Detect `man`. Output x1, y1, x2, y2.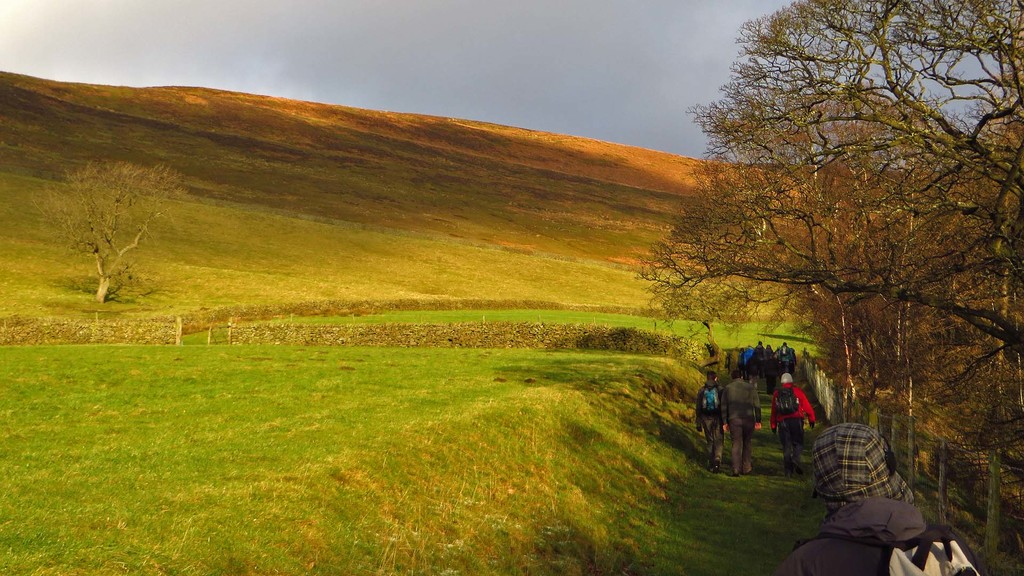
782, 421, 927, 575.
